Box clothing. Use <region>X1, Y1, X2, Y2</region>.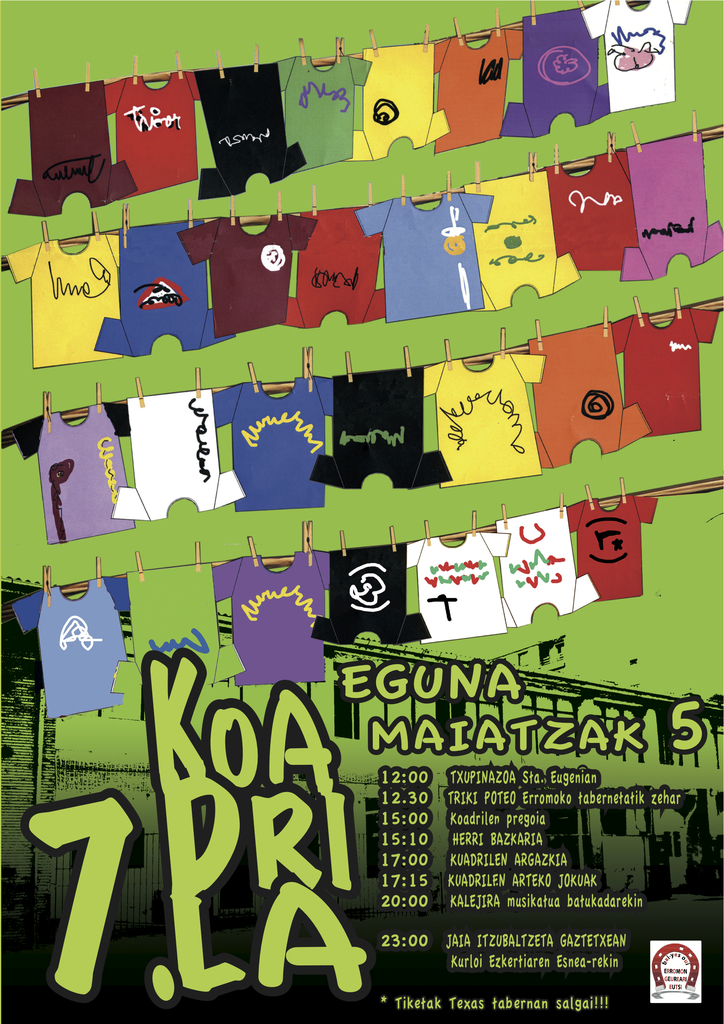
<region>13, 399, 136, 547</region>.
